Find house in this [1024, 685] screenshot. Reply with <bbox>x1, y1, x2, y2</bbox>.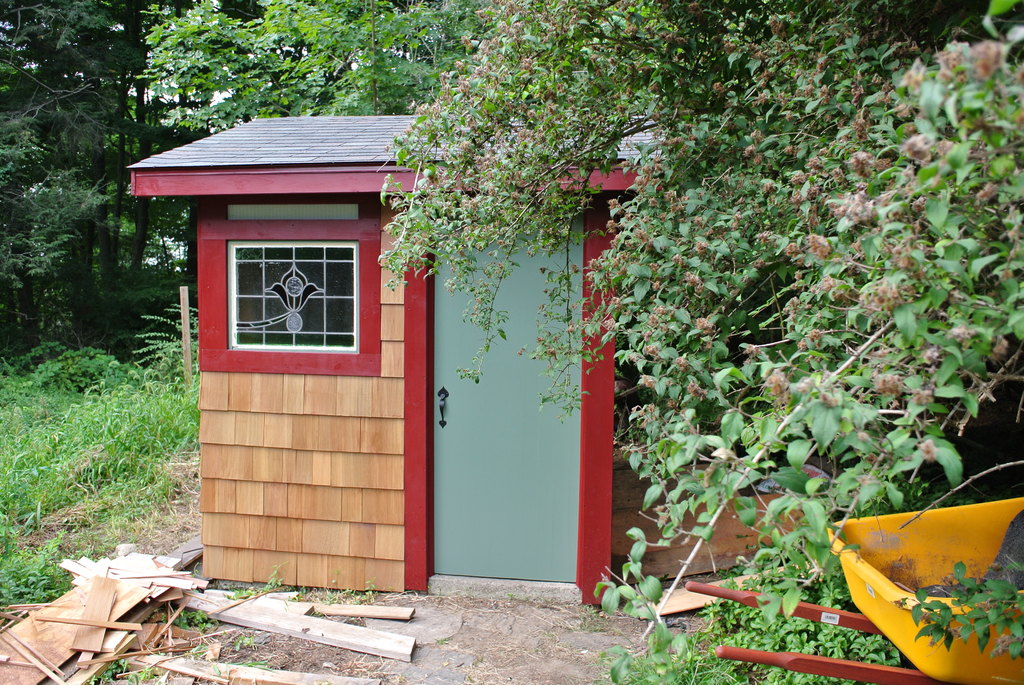
<bbox>124, 109, 808, 605</bbox>.
